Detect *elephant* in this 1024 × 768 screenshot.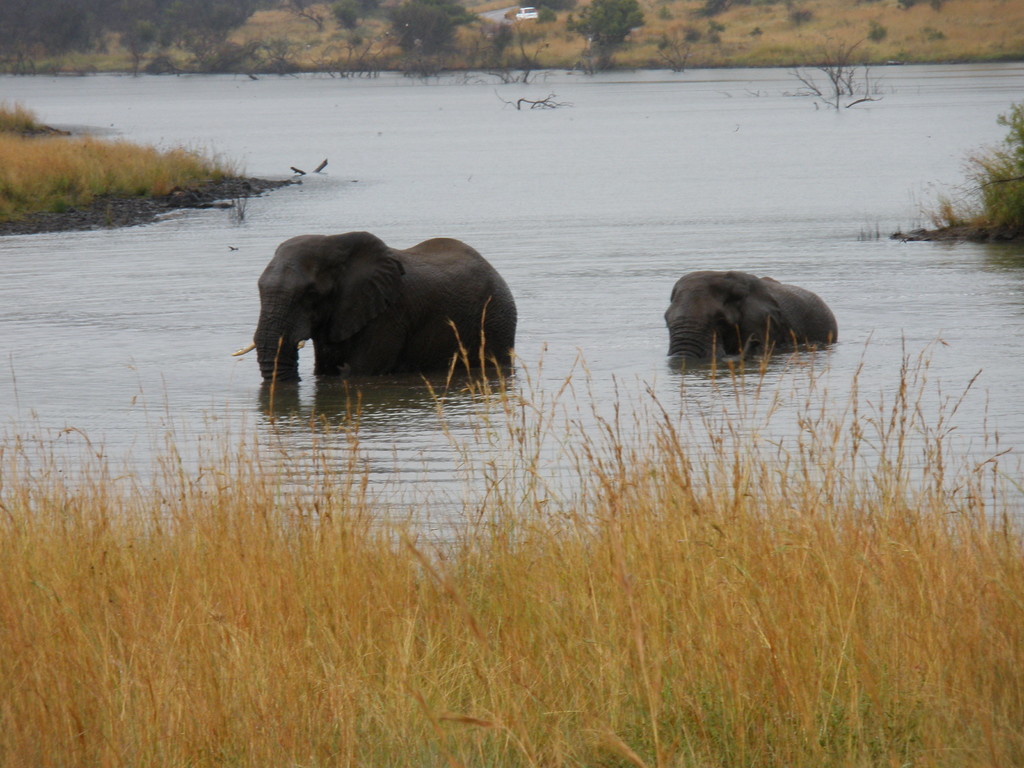
Detection: (235,223,539,403).
